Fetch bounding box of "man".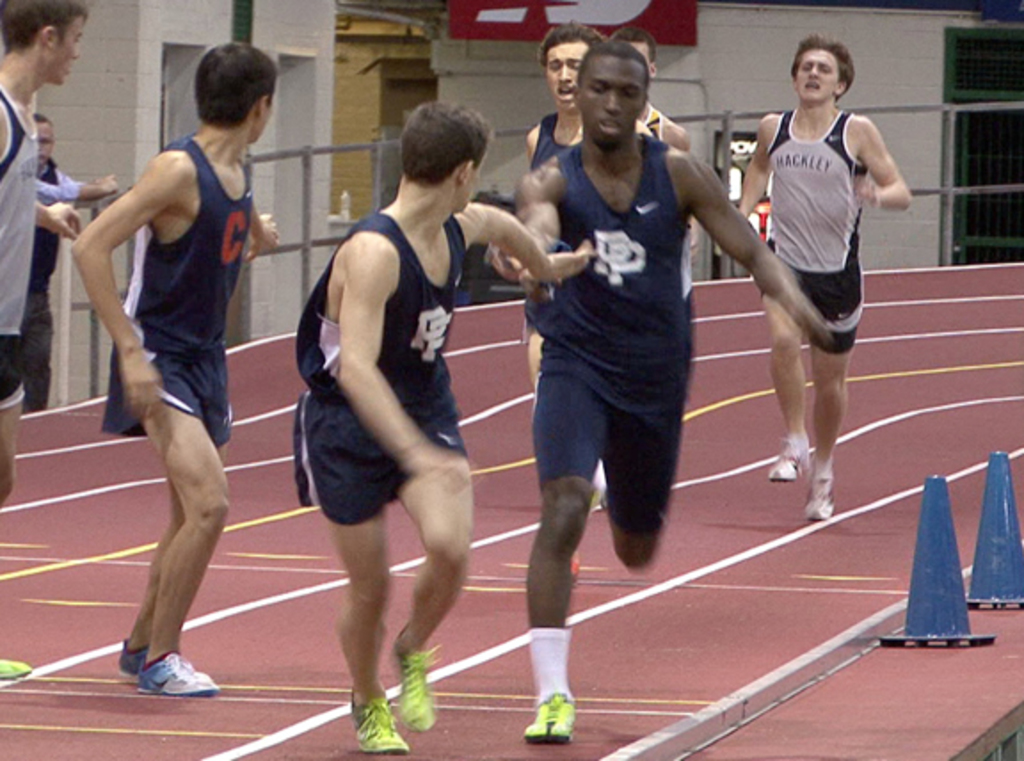
Bbox: [0,0,91,683].
